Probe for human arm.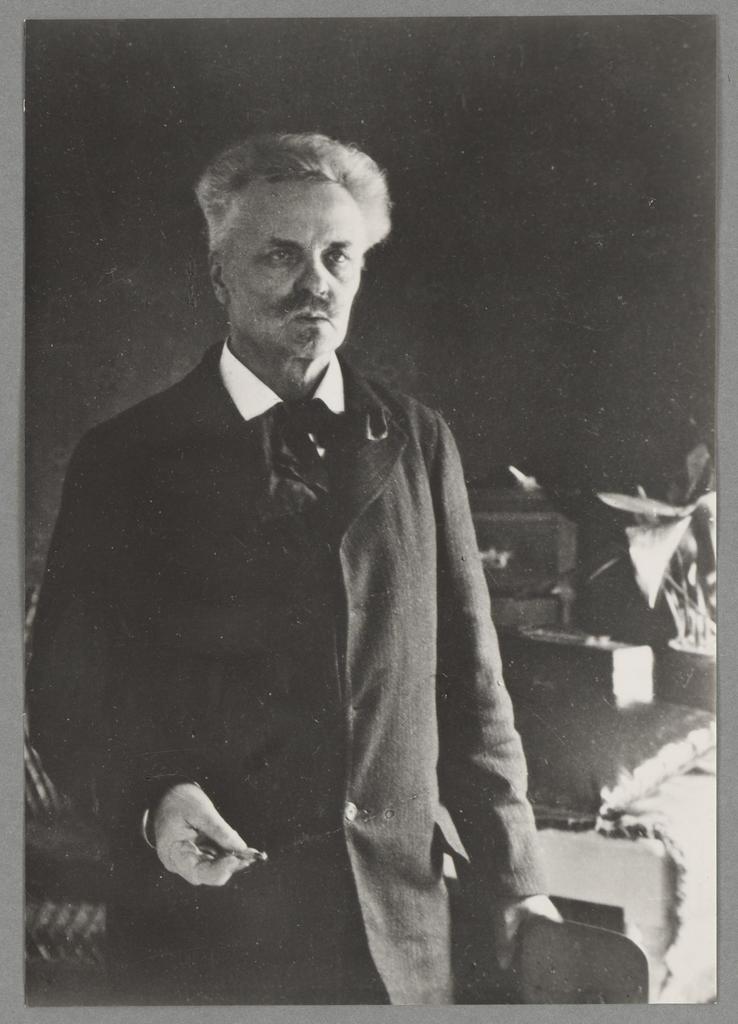
Probe result: (x1=26, y1=424, x2=278, y2=899).
